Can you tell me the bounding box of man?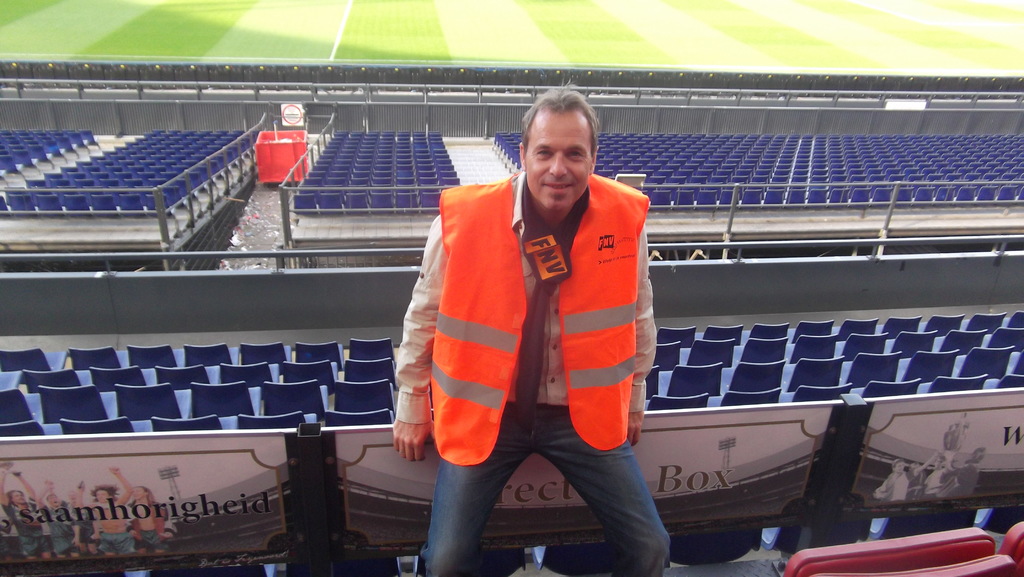
left=36, top=474, right=81, bottom=563.
